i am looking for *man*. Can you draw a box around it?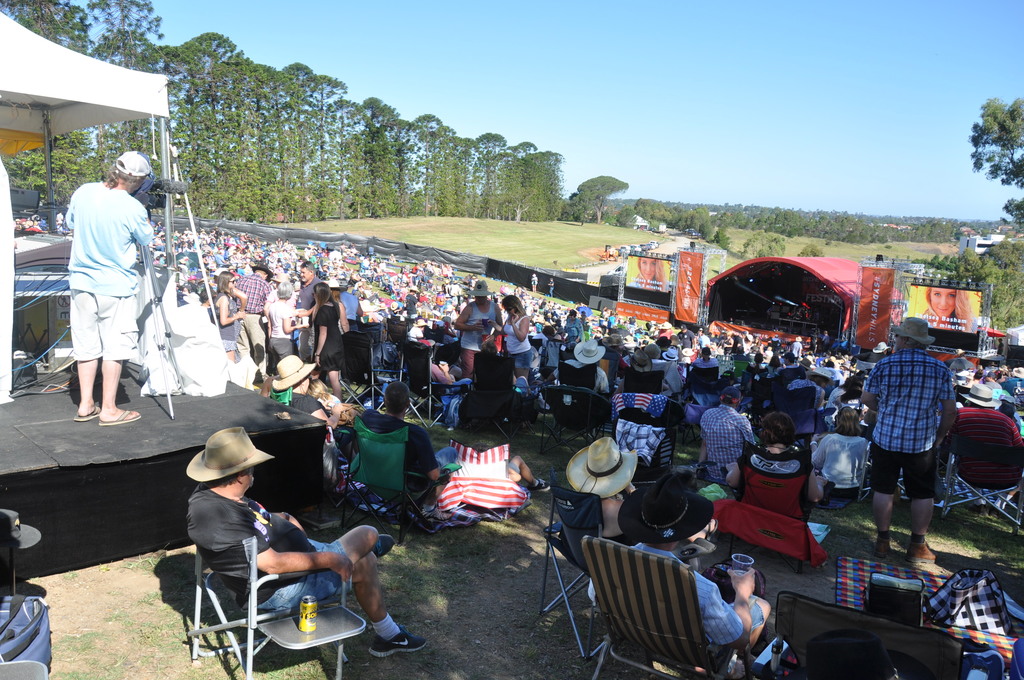
Sure, the bounding box is box=[295, 262, 324, 364].
